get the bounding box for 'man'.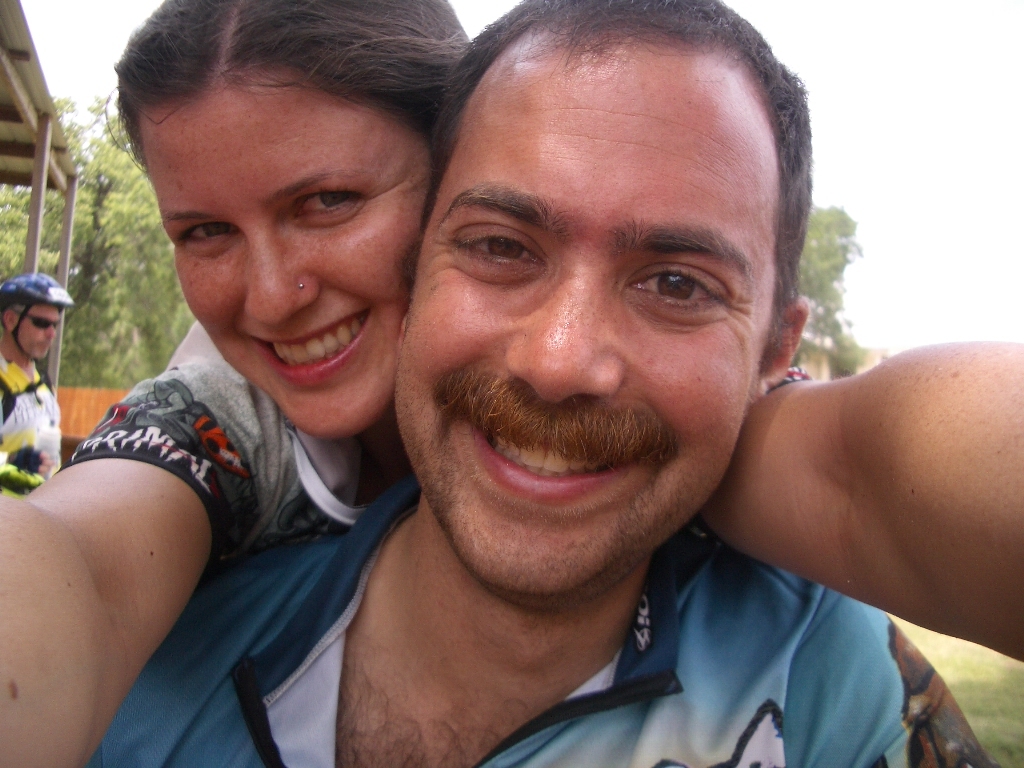
<region>0, 270, 74, 491</region>.
